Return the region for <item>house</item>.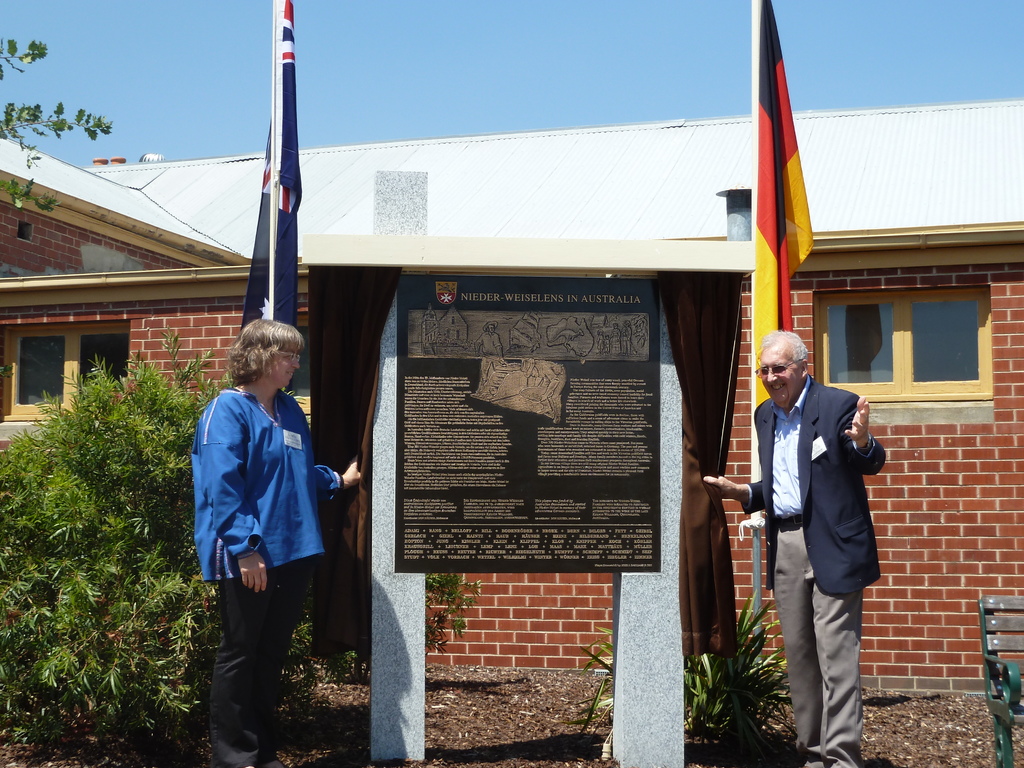
{"x1": 1, "y1": 145, "x2": 1023, "y2": 691}.
